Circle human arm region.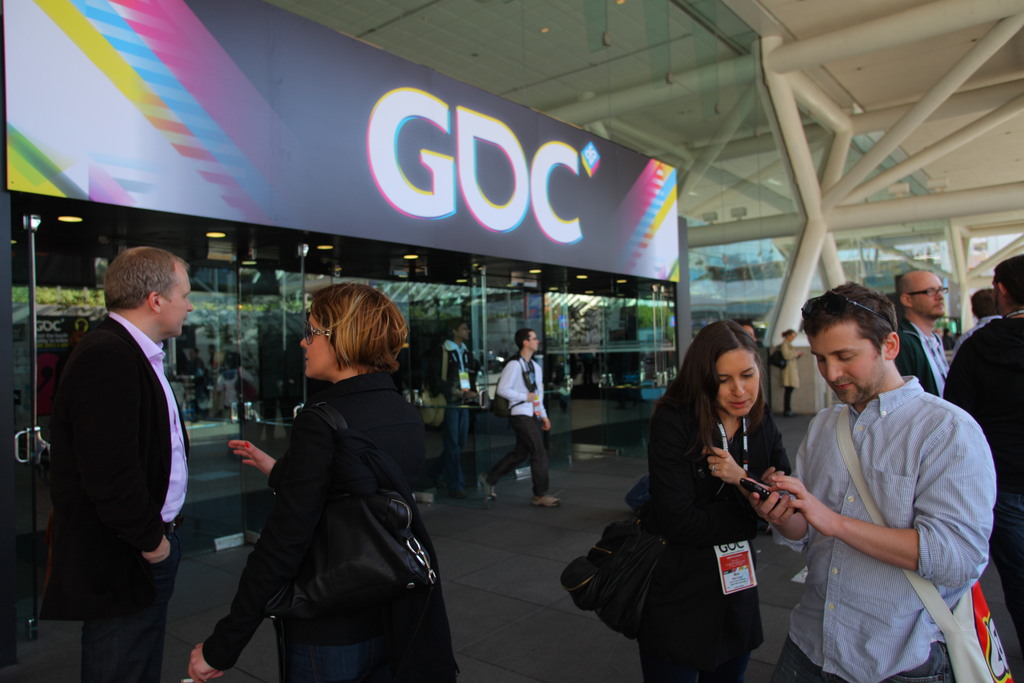
Region: <region>942, 330, 974, 414</region>.
